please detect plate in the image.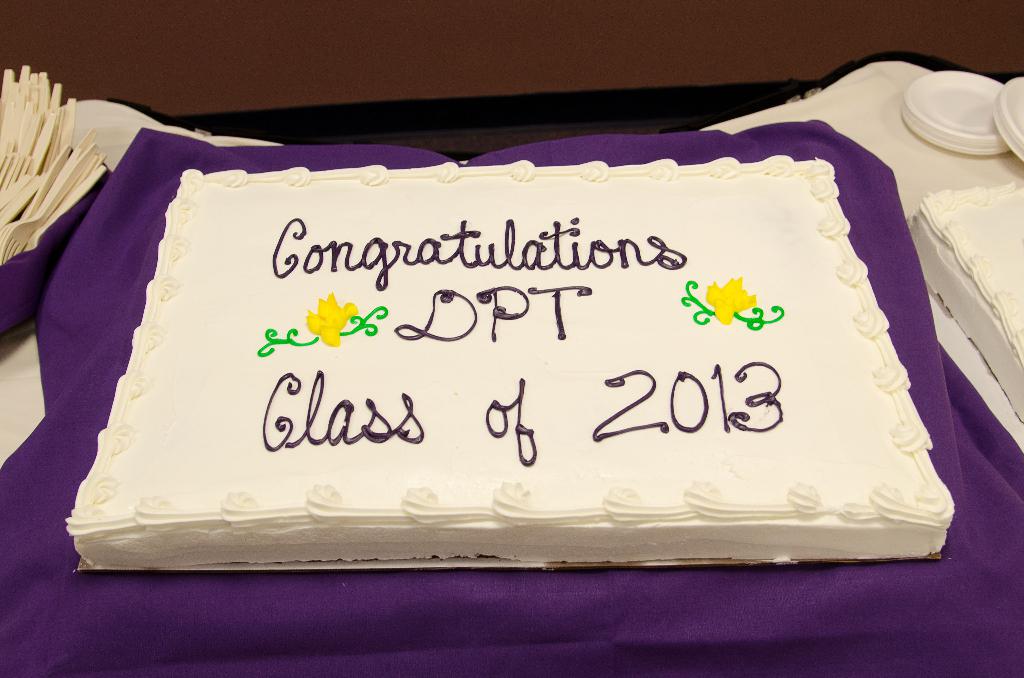
{"left": 895, "top": 70, "right": 1014, "bottom": 152}.
